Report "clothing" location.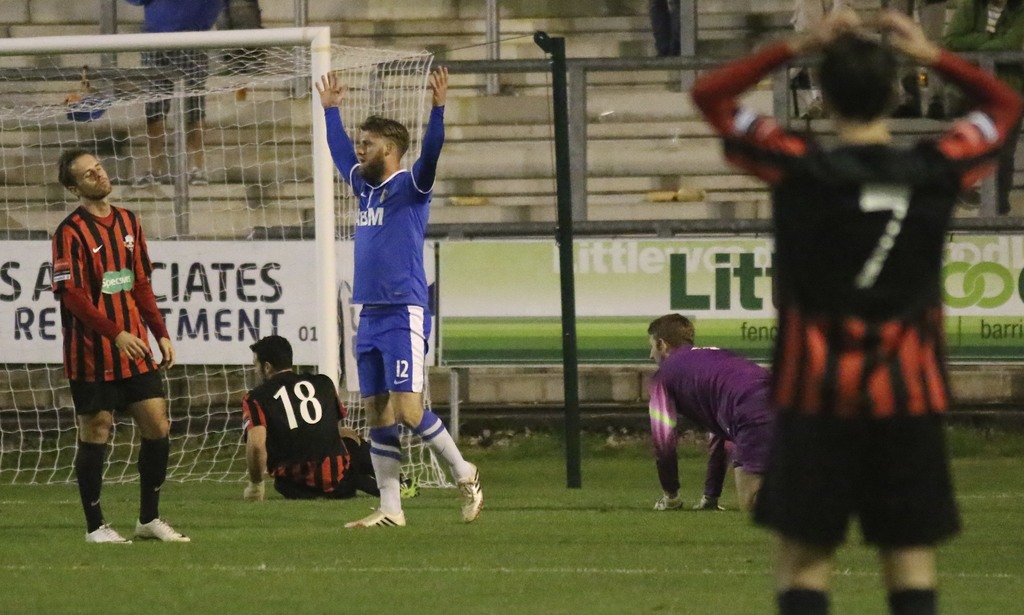
Report: BBox(138, 0, 251, 136).
